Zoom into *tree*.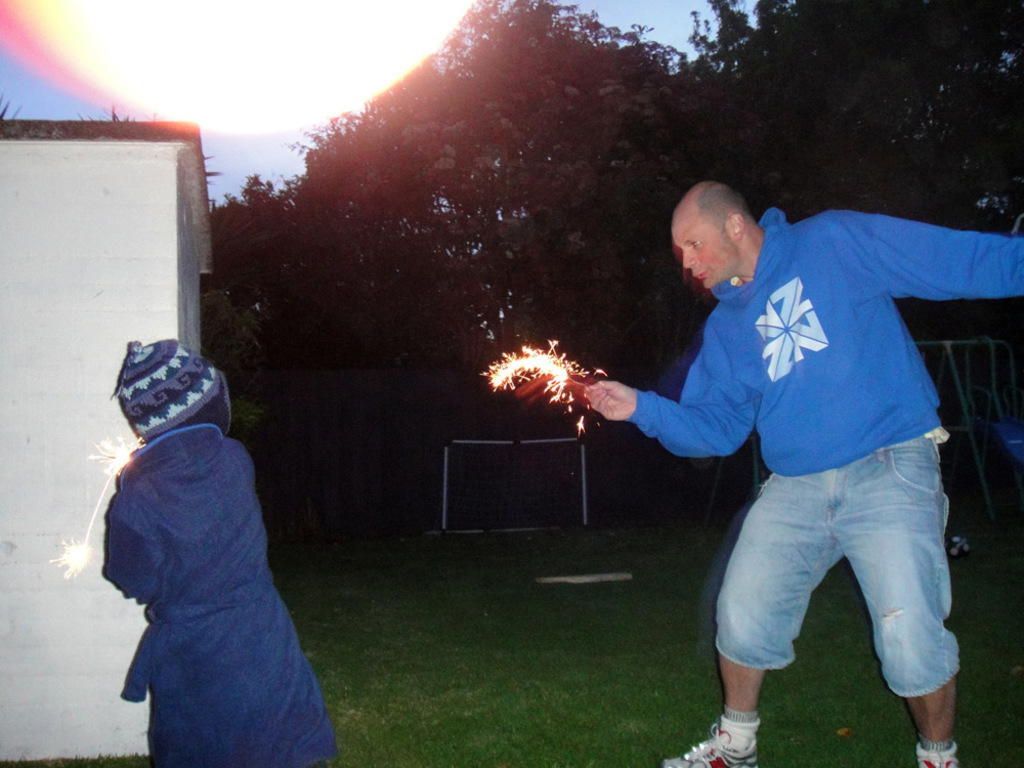
Zoom target: rect(685, 0, 1023, 428).
